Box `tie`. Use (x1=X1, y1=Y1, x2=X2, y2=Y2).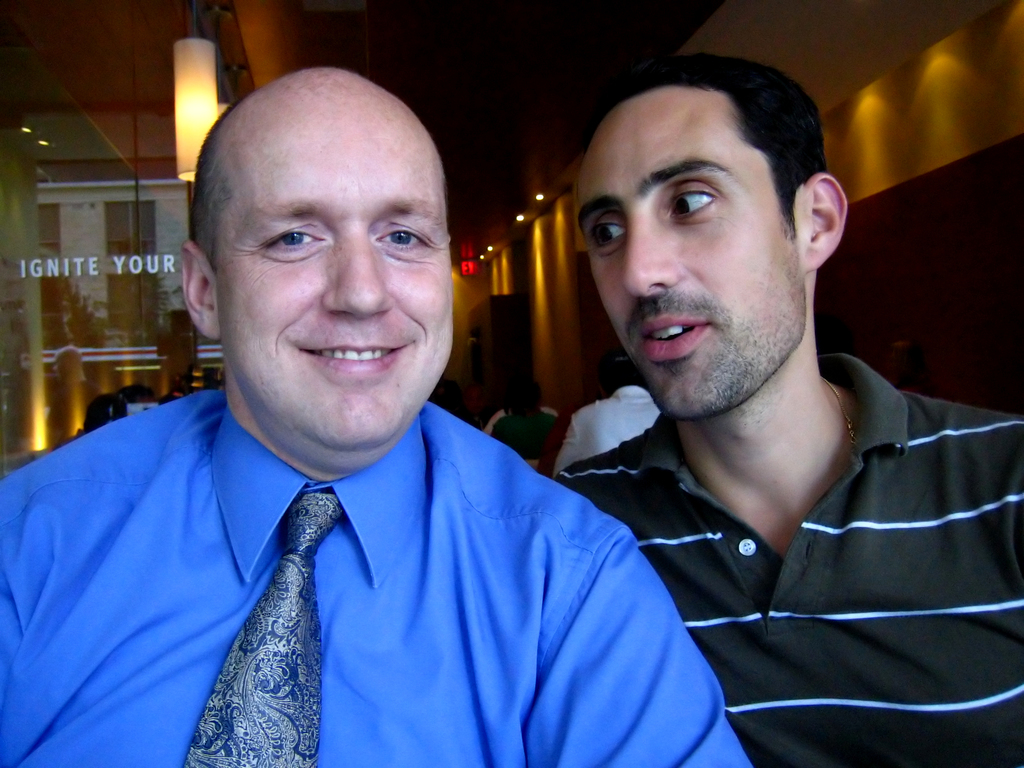
(x1=179, y1=492, x2=351, y2=767).
